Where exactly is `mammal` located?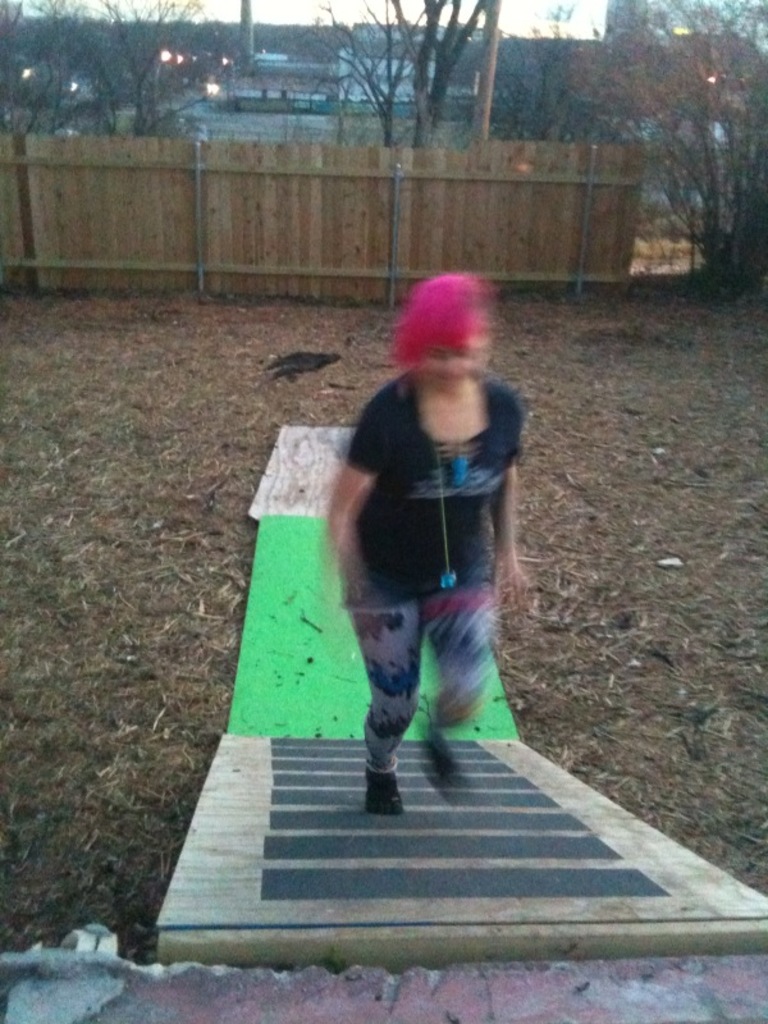
Its bounding box is 305:317:556:782.
